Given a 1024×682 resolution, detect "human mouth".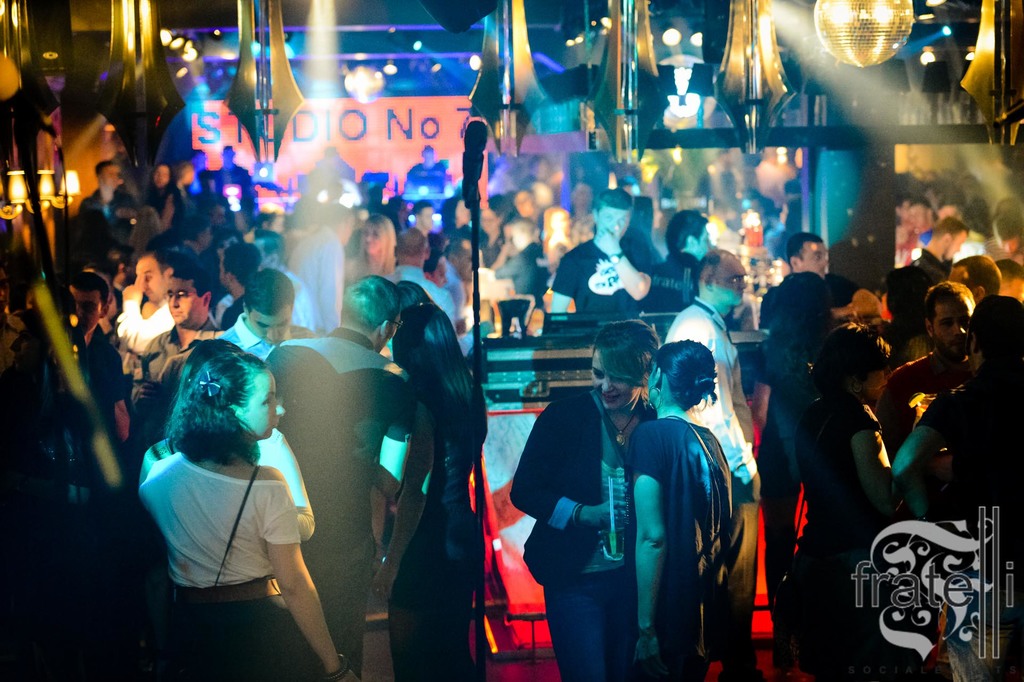
<region>735, 291, 745, 298</region>.
